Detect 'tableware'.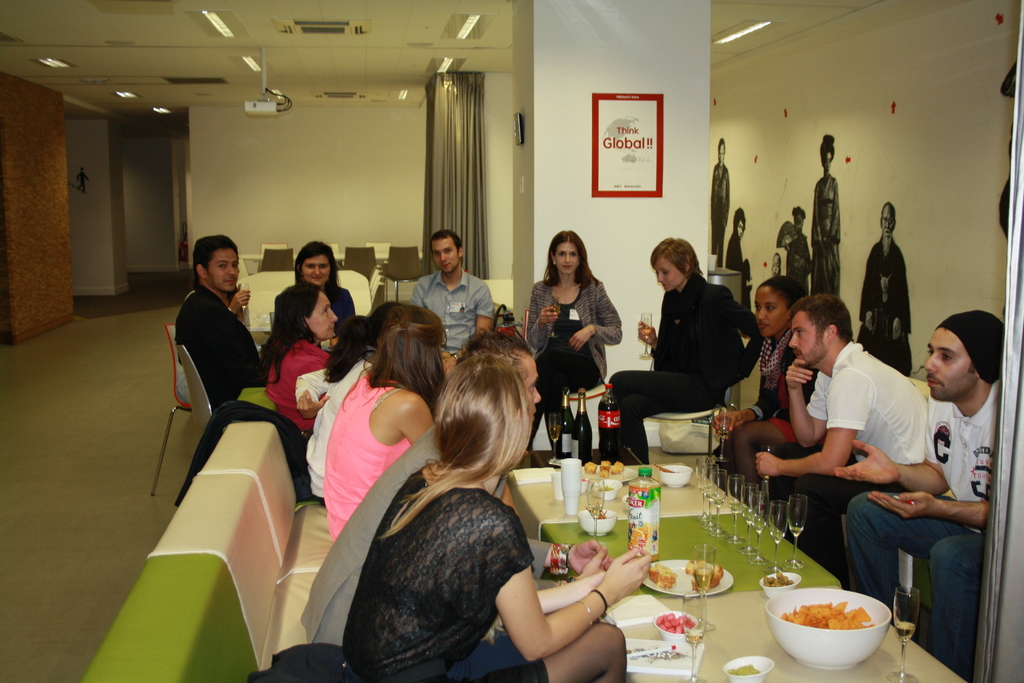
Detected at <box>640,558,739,594</box>.
